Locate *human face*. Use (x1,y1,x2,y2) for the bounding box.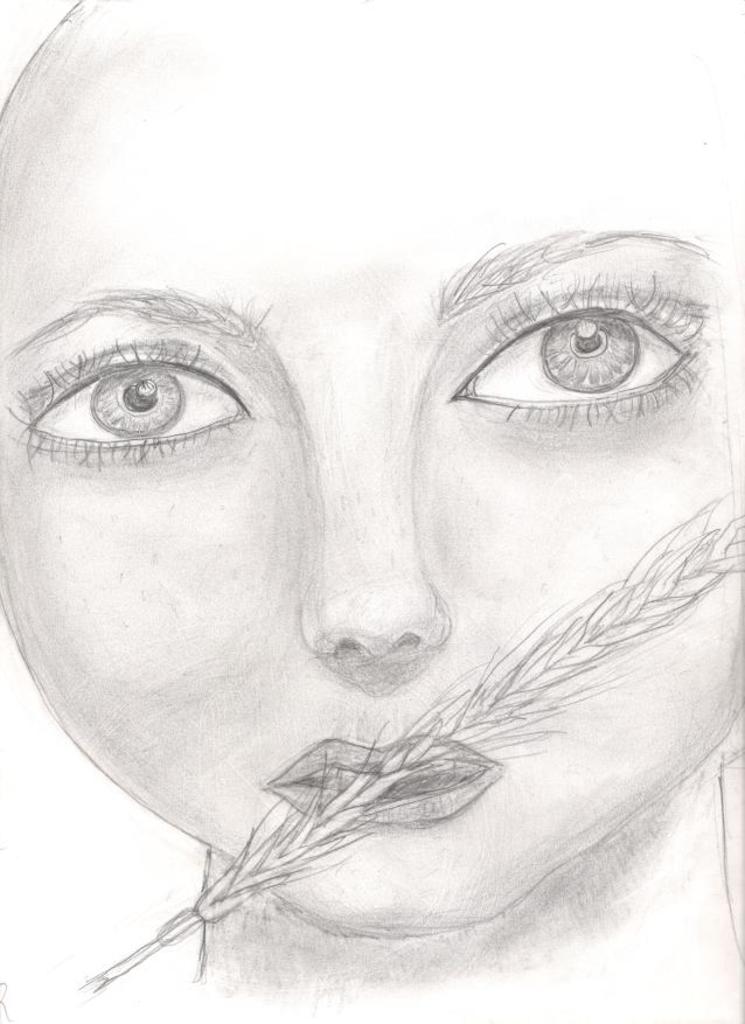
(0,0,744,940).
